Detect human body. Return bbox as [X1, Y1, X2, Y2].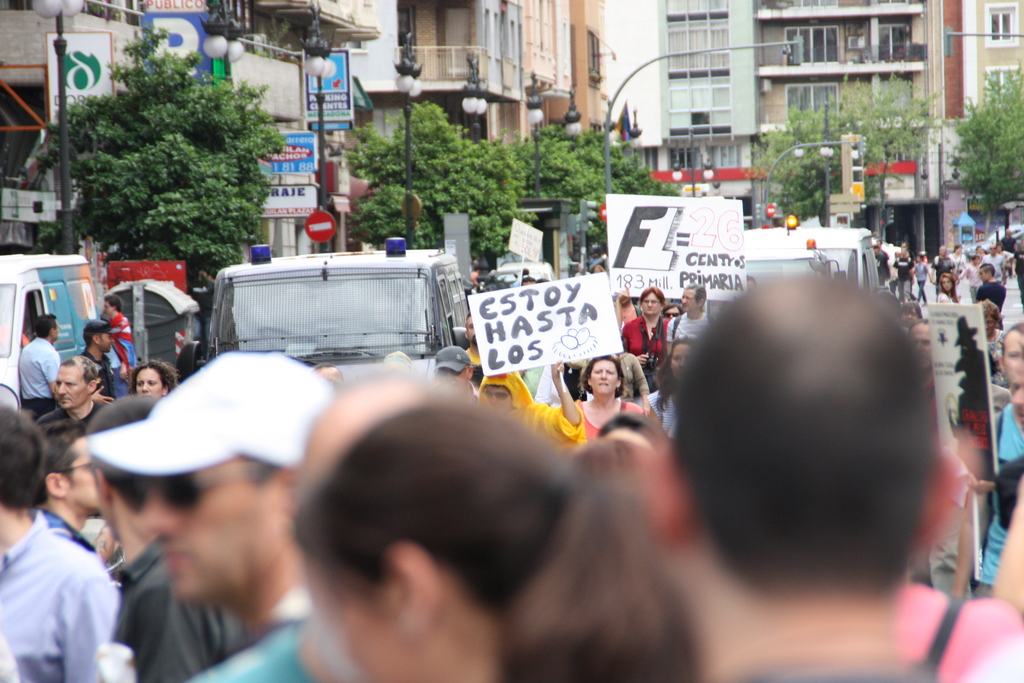
[662, 309, 707, 352].
